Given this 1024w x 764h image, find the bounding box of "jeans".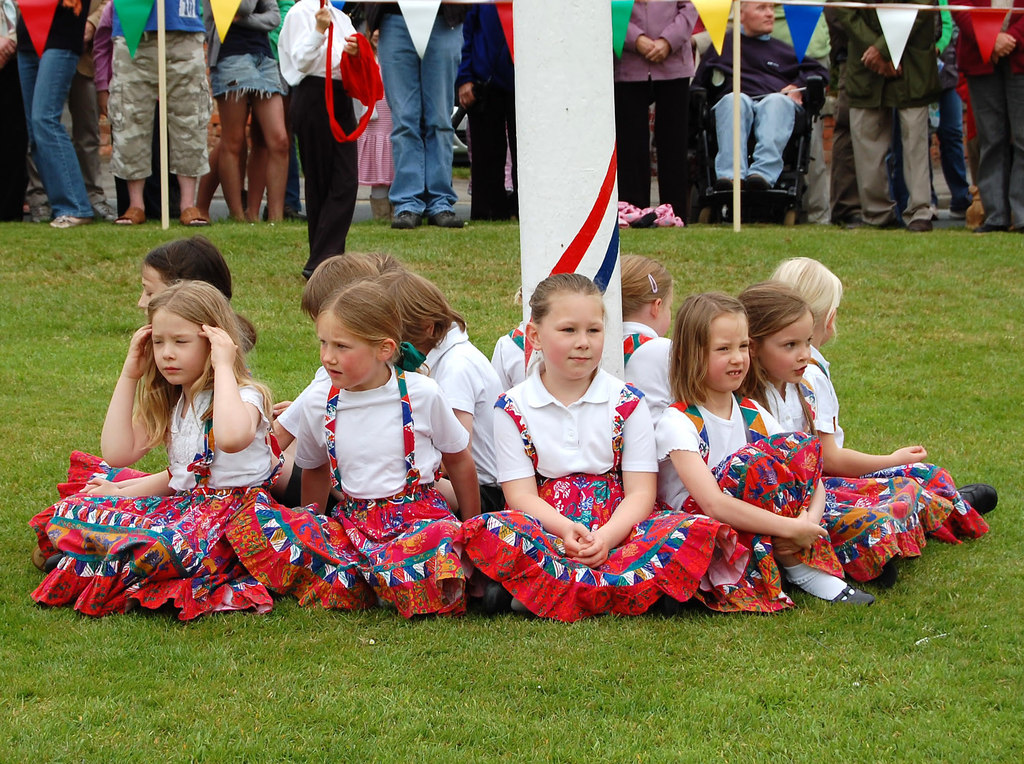
region(4, 31, 108, 229).
